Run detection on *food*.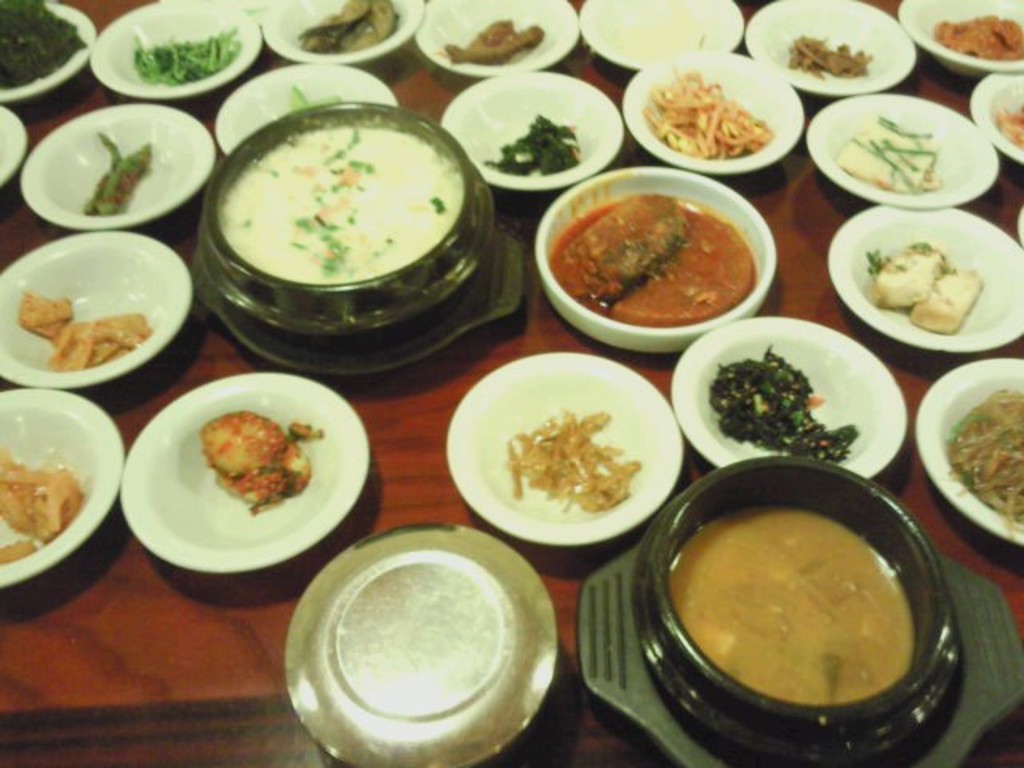
Result: left=789, top=35, right=874, bottom=85.
